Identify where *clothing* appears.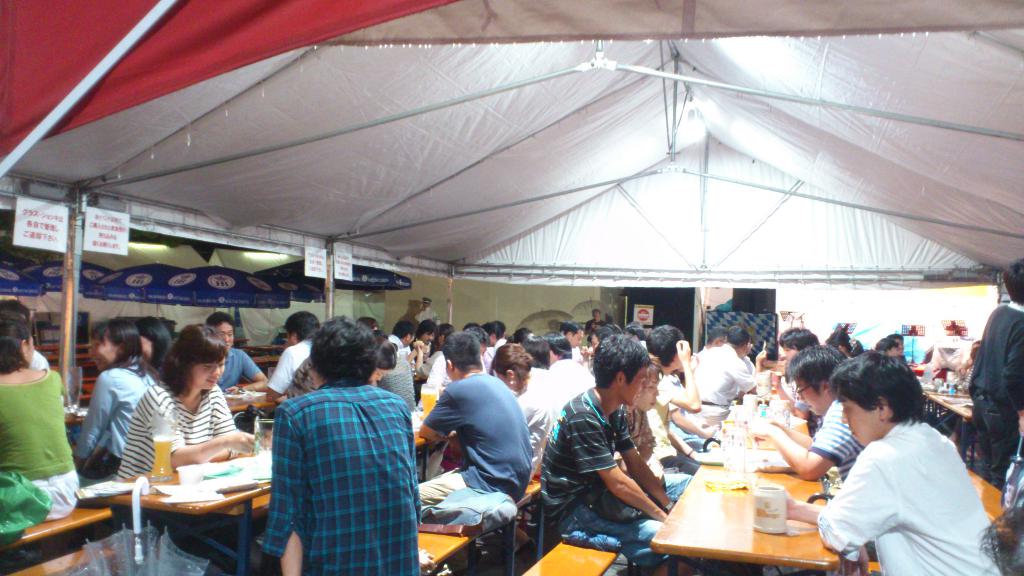
Appears at {"left": 209, "top": 353, "right": 257, "bottom": 402}.
